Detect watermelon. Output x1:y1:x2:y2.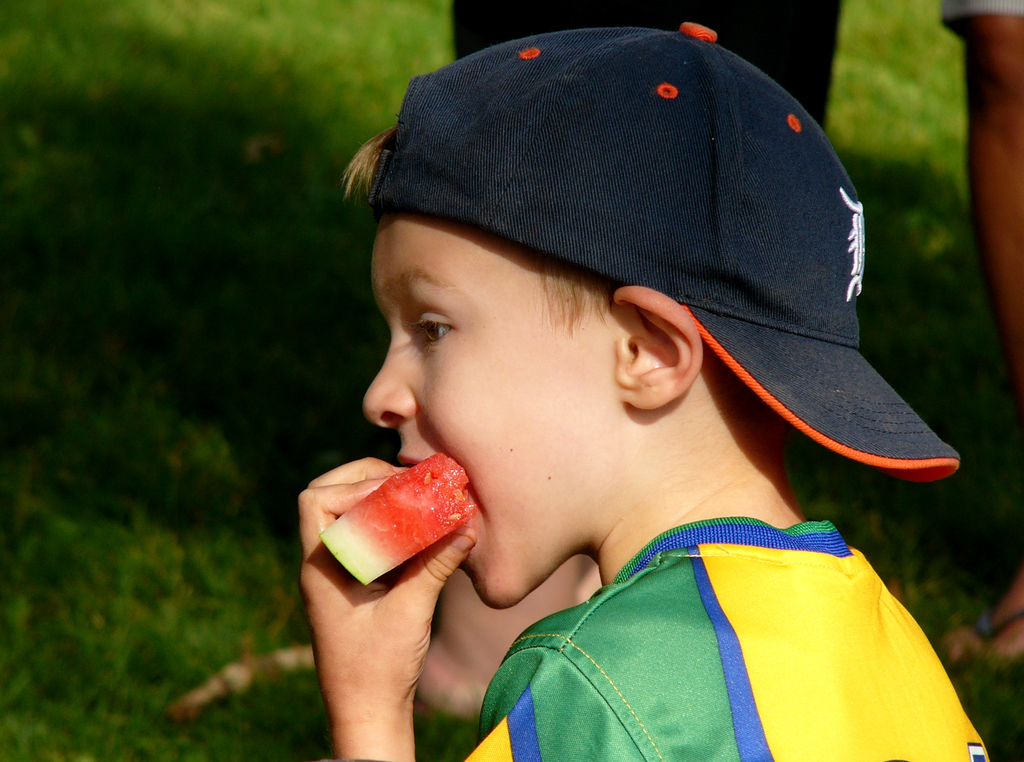
319:451:473:586.
